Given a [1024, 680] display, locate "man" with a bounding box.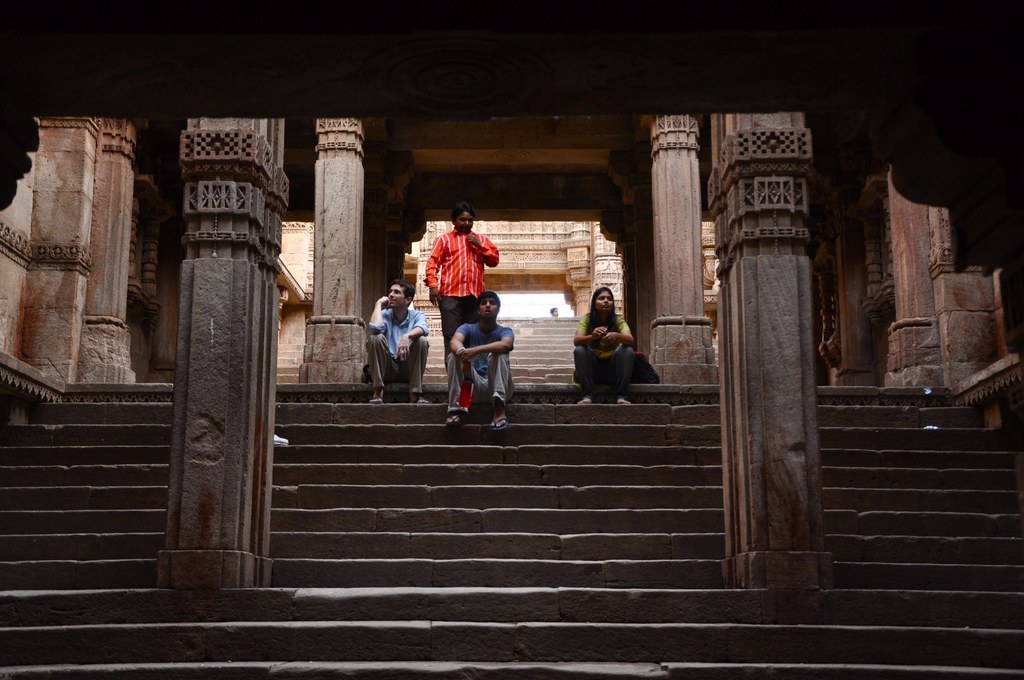
Located: bbox=[423, 206, 498, 393].
